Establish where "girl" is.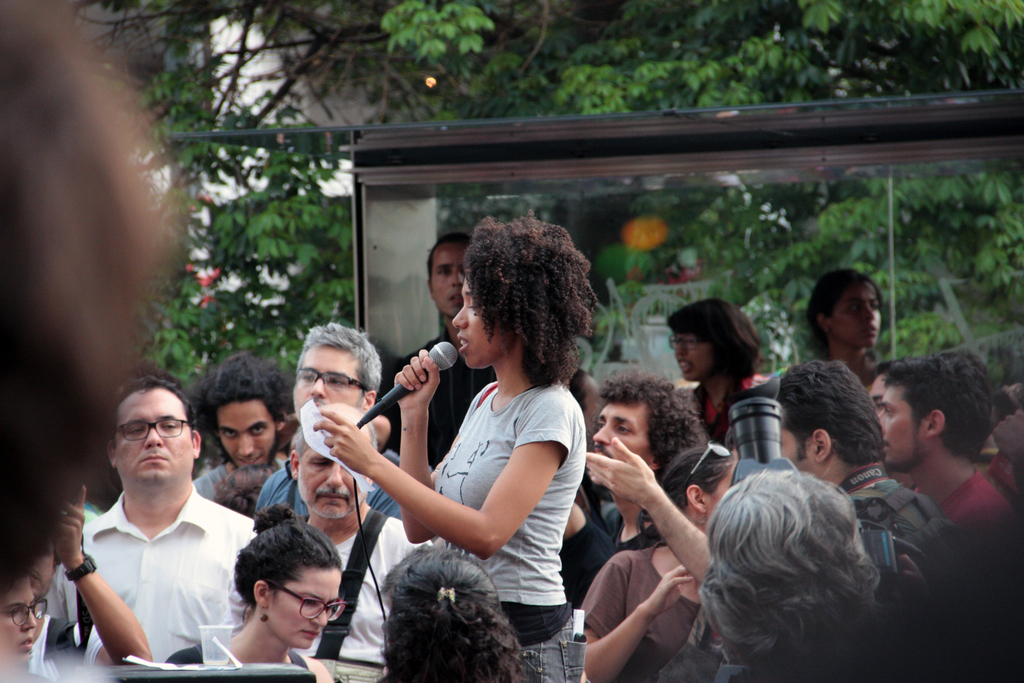
Established at (300,208,586,682).
